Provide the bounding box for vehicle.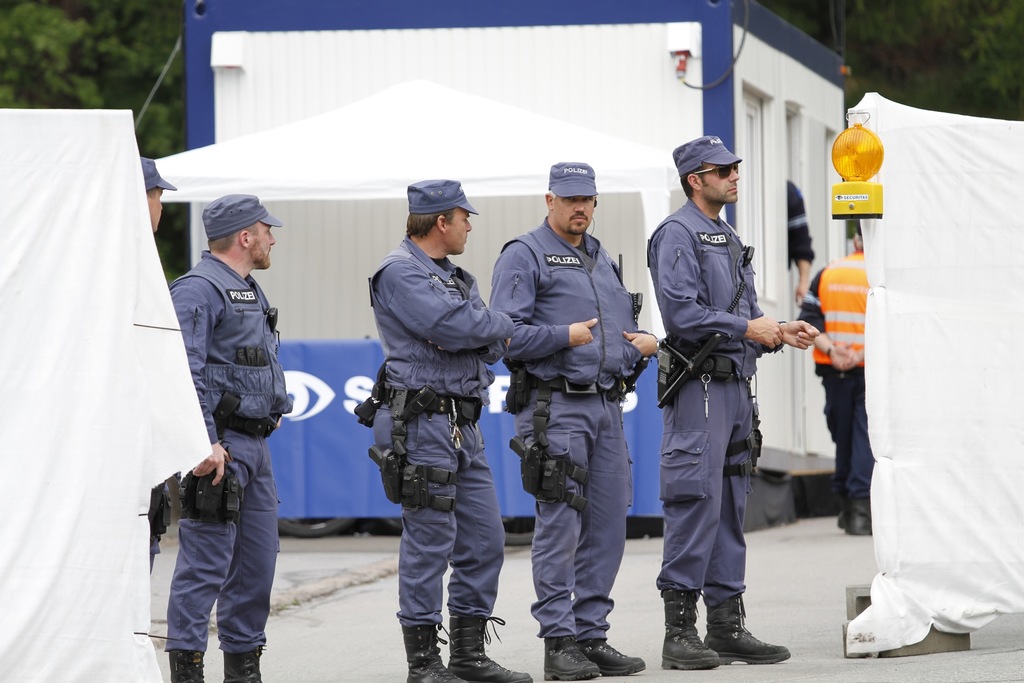
rect(185, 0, 859, 531).
